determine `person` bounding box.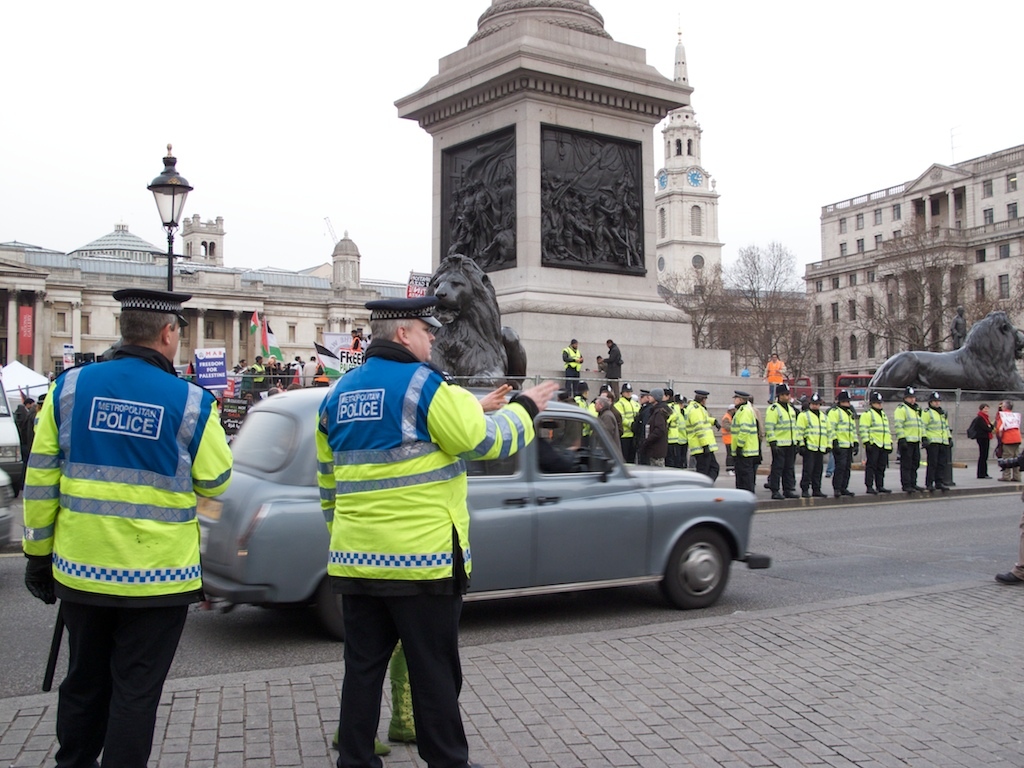
Determined: Rect(30, 288, 218, 750).
